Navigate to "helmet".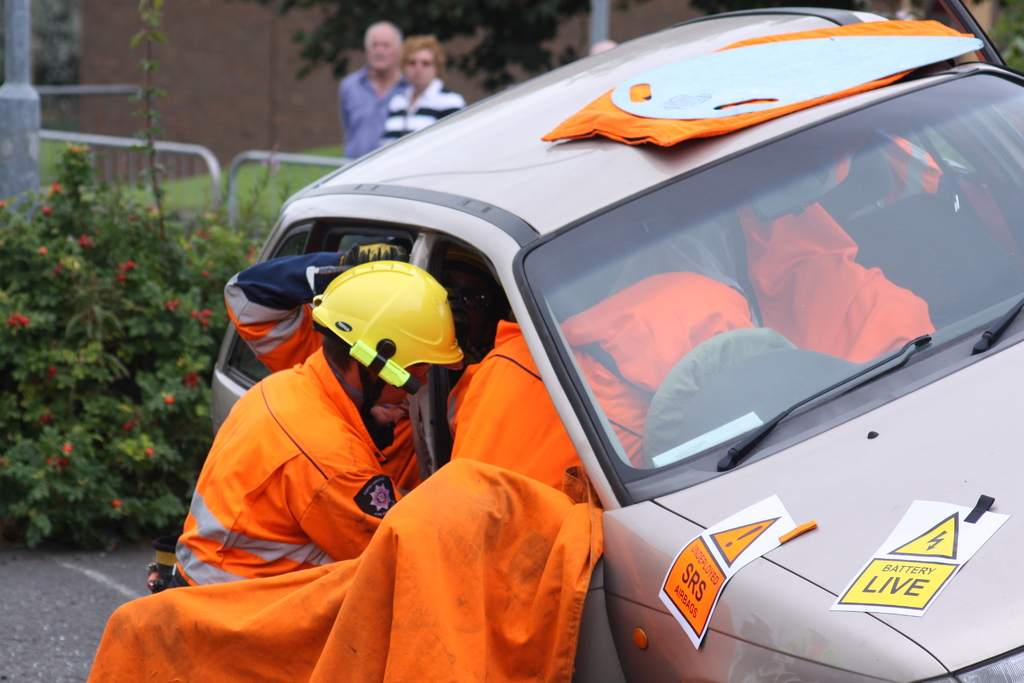
Navigation target: [x1=307, y1=261, x2=462, y2=411].
